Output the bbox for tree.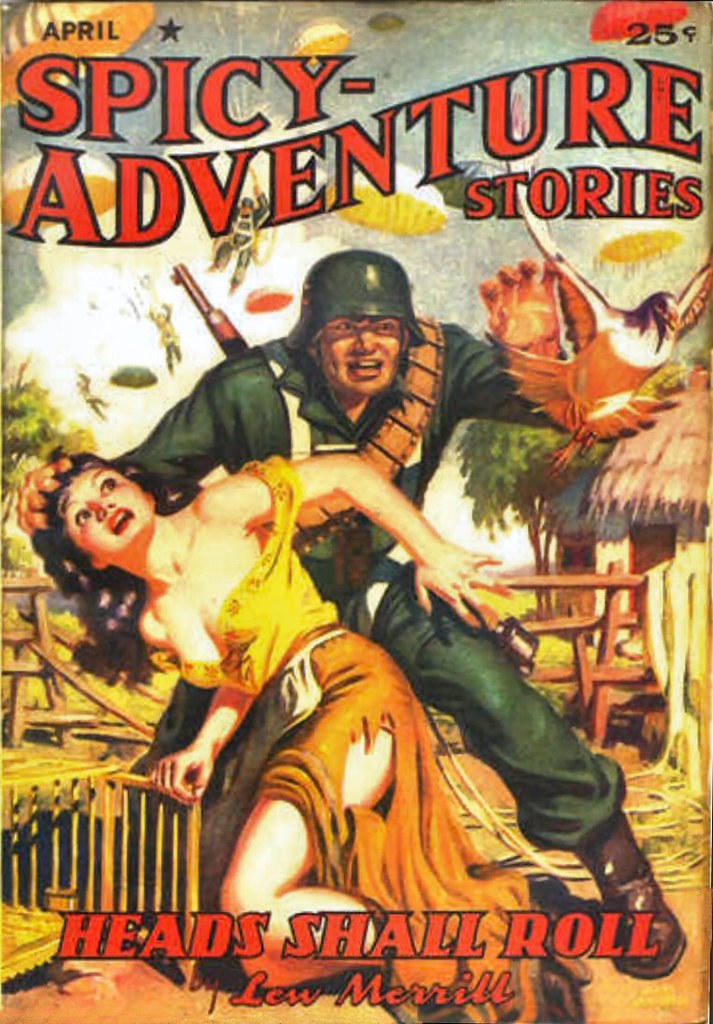
0 367 97 573.
